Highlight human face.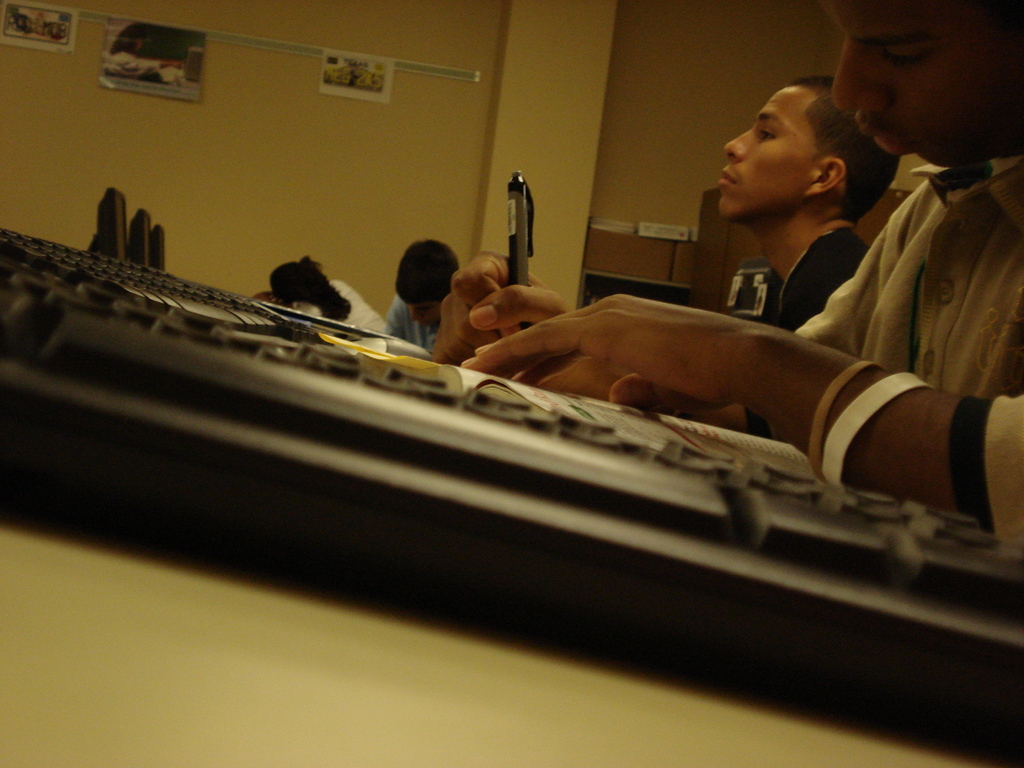
Highlighted region: [x1=831, y1=0, x2=1023, y2=156].
